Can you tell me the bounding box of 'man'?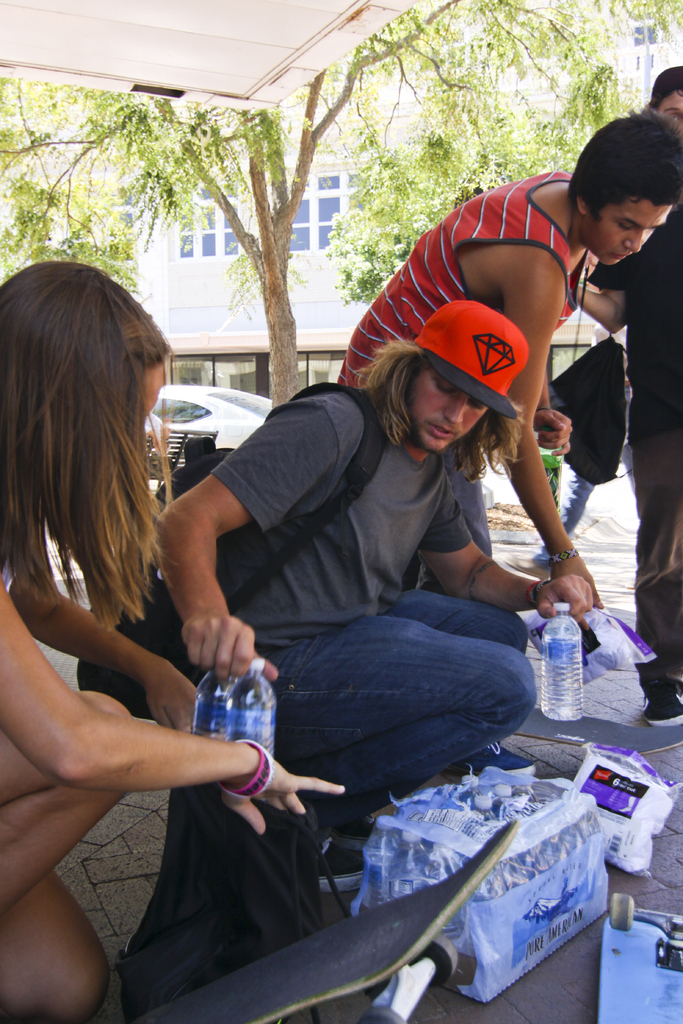
{"x1": 107, "y1": 337, "x2": 571, "y2": 846}.
